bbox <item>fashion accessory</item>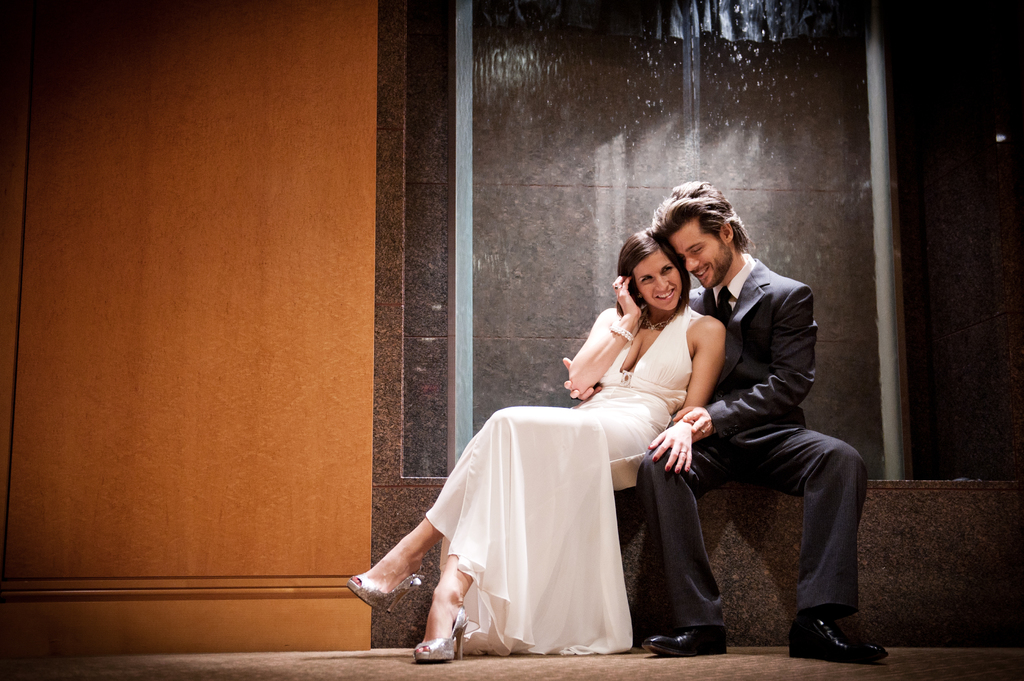
BBox(406, 607, 469, 662)
